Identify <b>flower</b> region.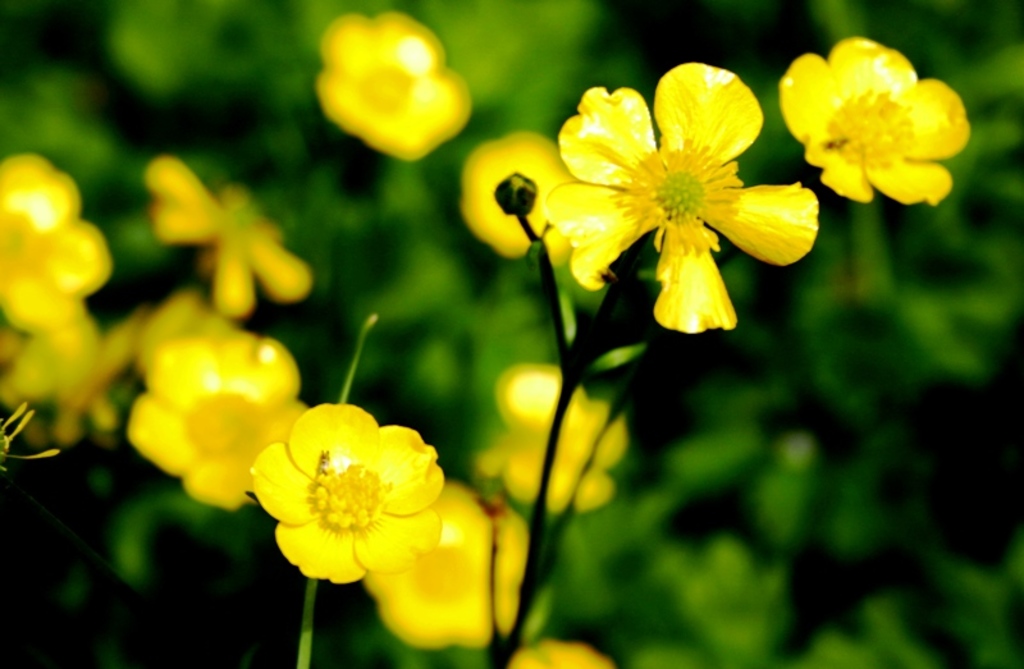
Region: [left=772, top=35, right=974, bottom=207].
